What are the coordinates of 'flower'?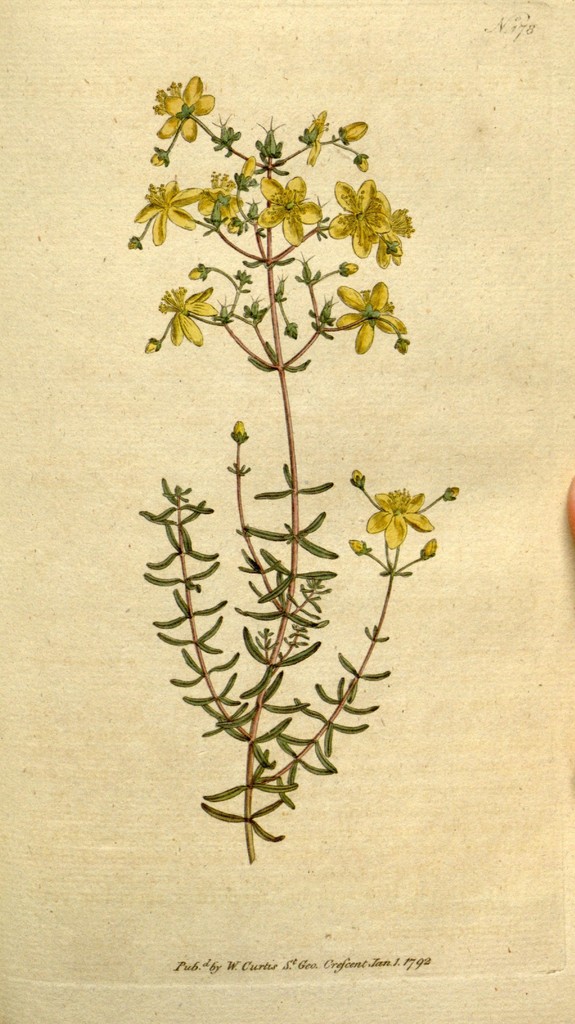
[x1=357, y1=480, x2=433, y2=549].
